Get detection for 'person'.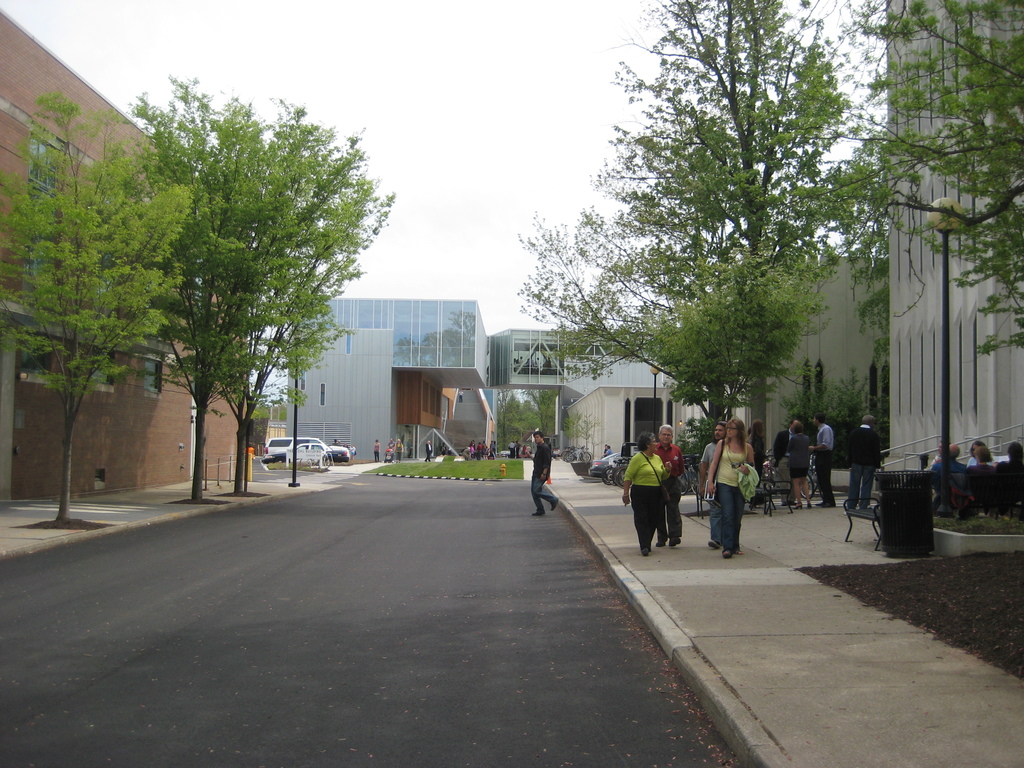
Detection: bbox(844, 415, 882, 512).
